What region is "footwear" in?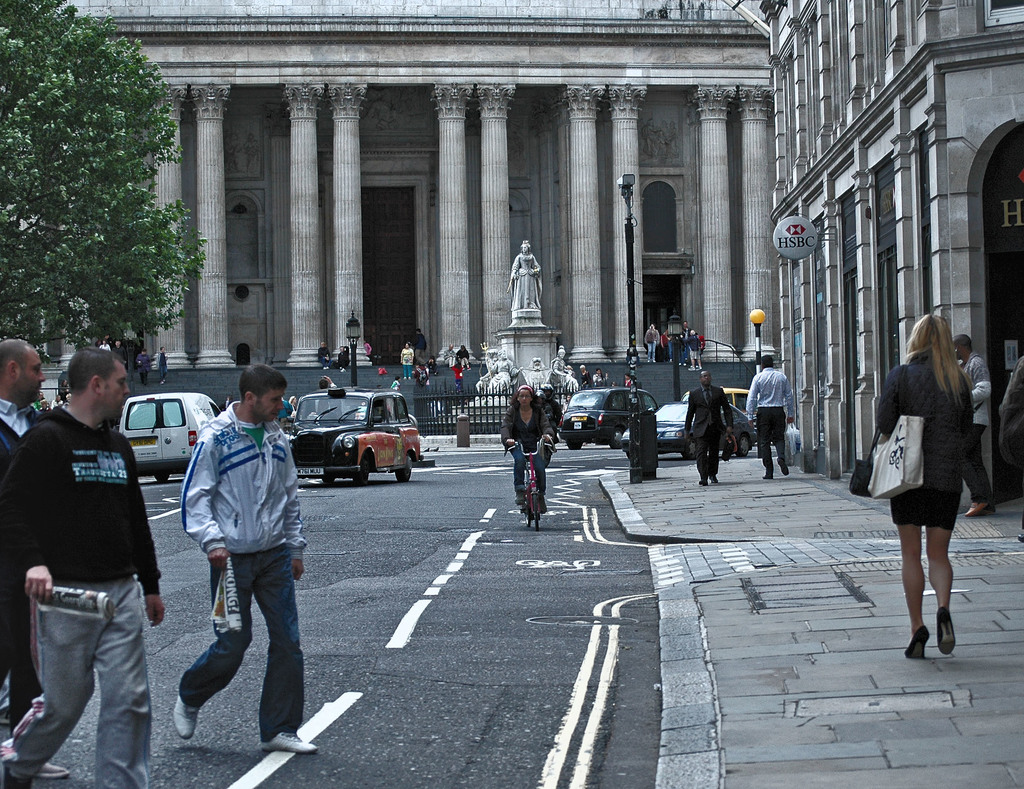
bbox=(932, 605, 961, 658).
